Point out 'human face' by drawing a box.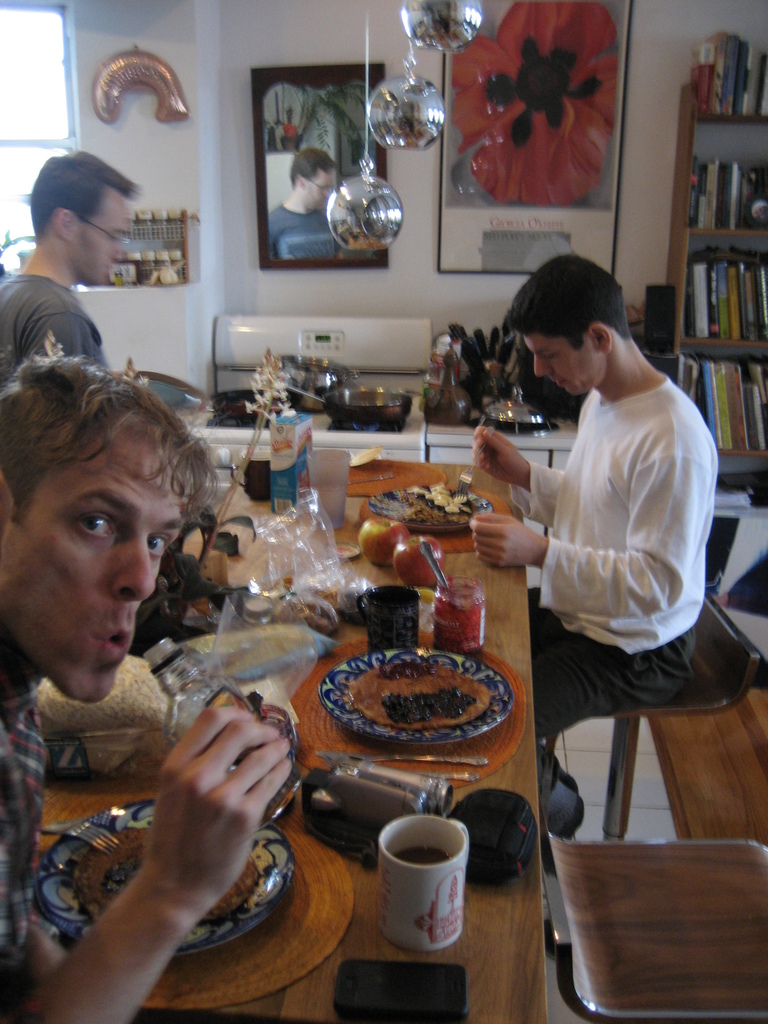
{"x1": 519, "y1": 334, "x2": 600, "y2": 397}.
